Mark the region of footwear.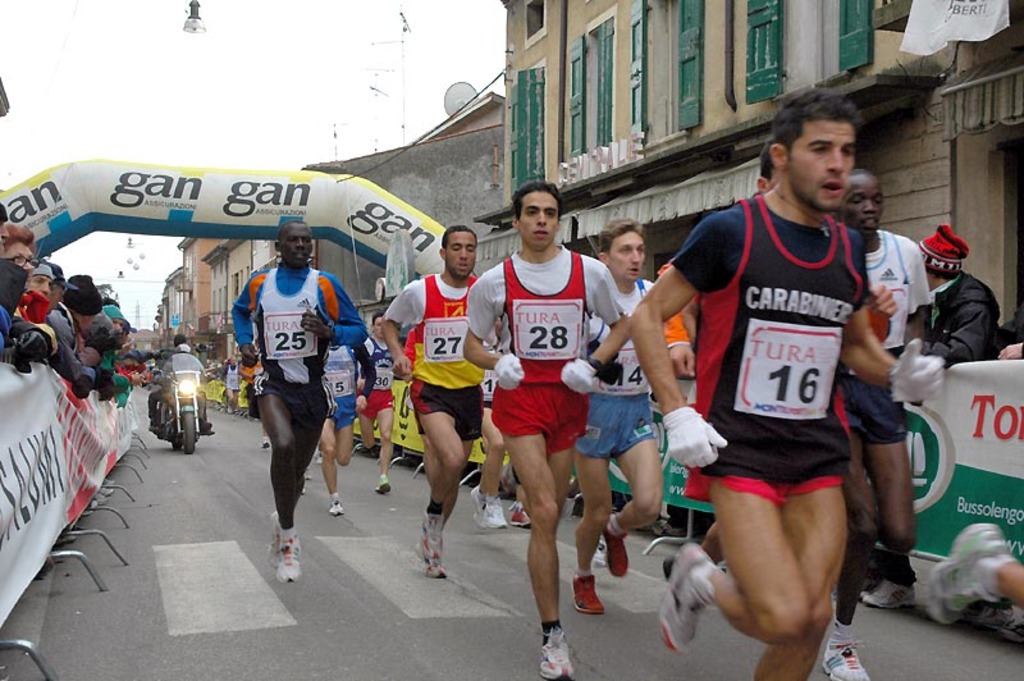
Region: rect(655, 543, 710, 655).
